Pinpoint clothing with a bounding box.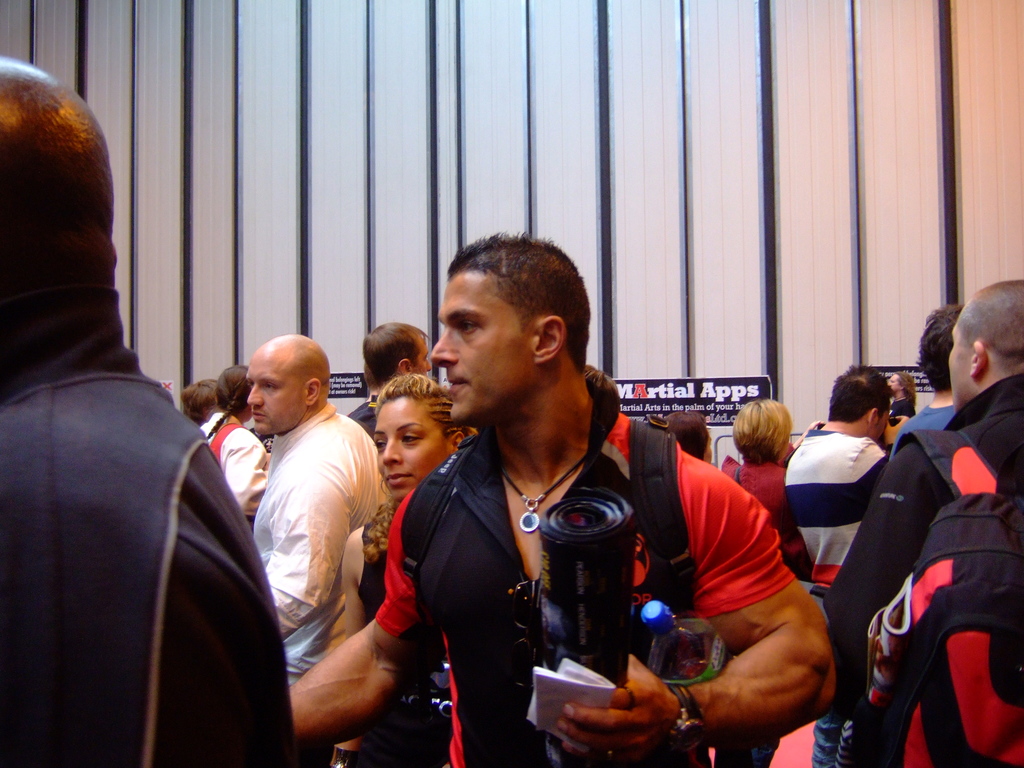
region(248, 399, 398, 683).
